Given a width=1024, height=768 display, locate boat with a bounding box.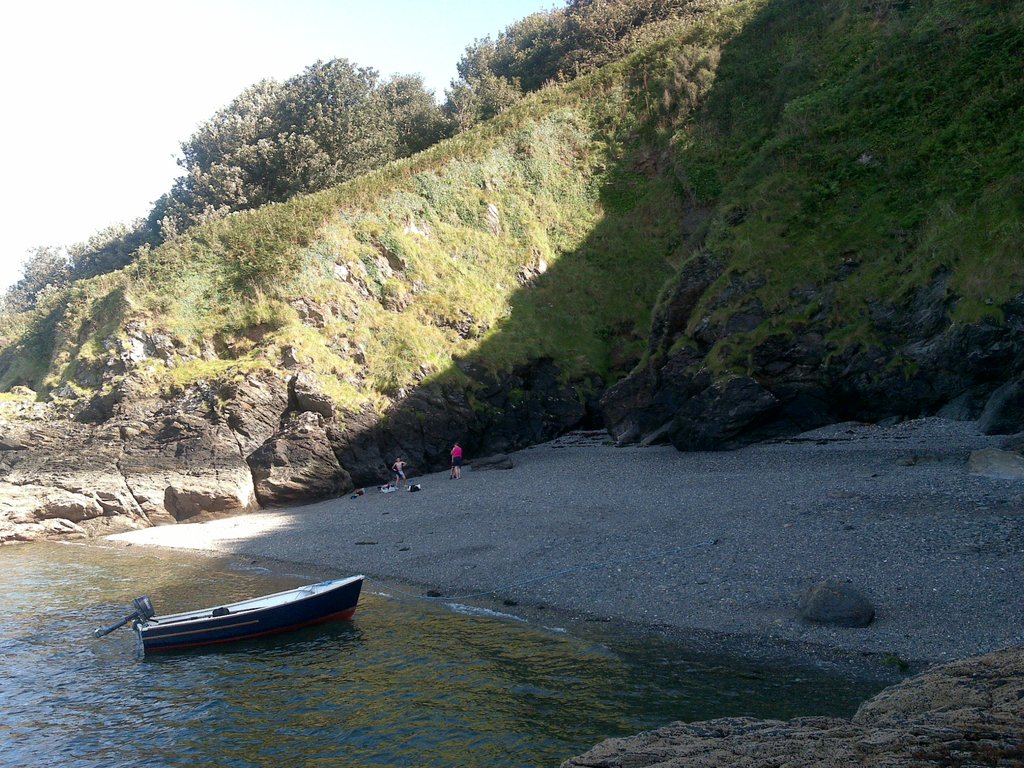
Located: l=109, t=568, r=352, b=655.
